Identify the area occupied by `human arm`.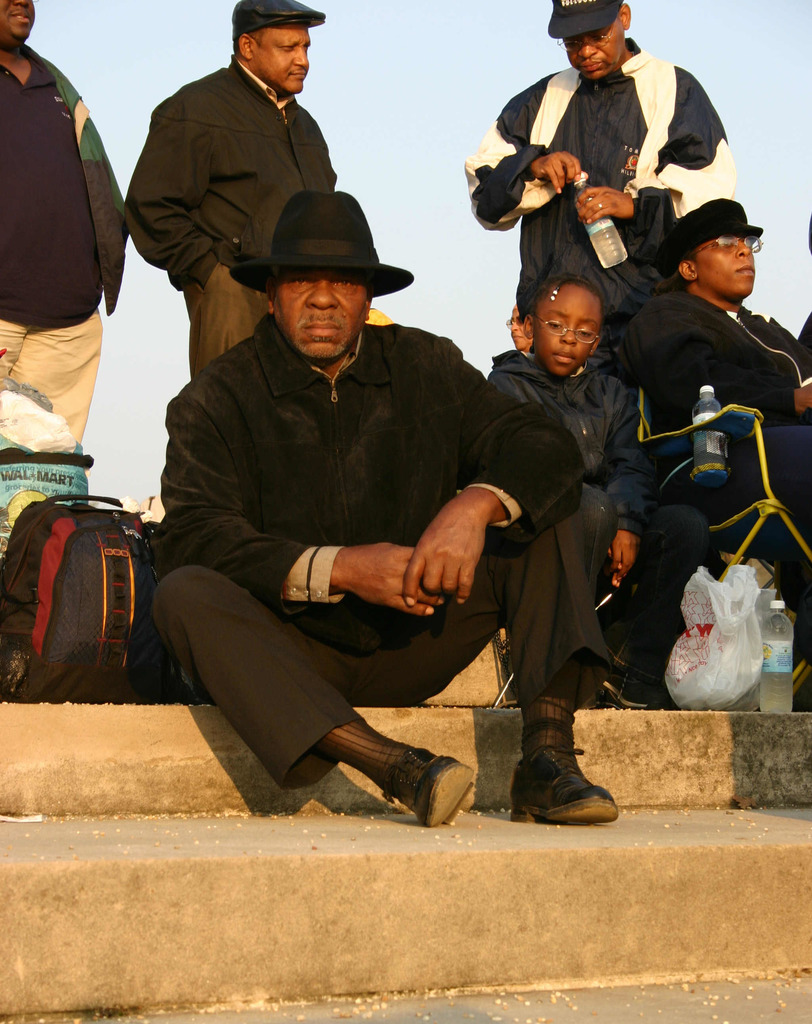
Area: (left=451, top=81, right=582, bottom=233).
